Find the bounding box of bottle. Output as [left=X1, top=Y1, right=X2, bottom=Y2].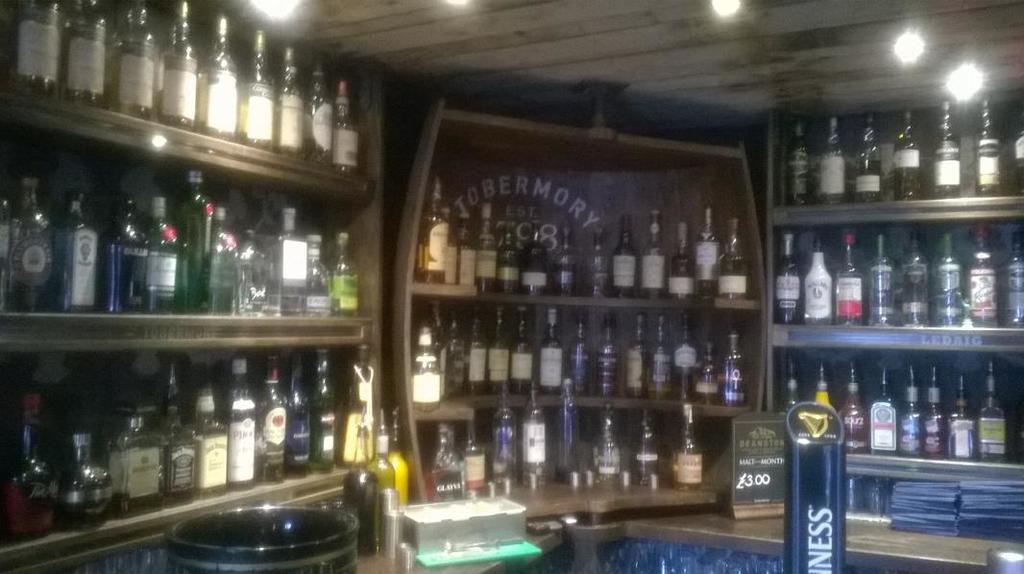
[left=805, top=232, right=834, bottom=327].
